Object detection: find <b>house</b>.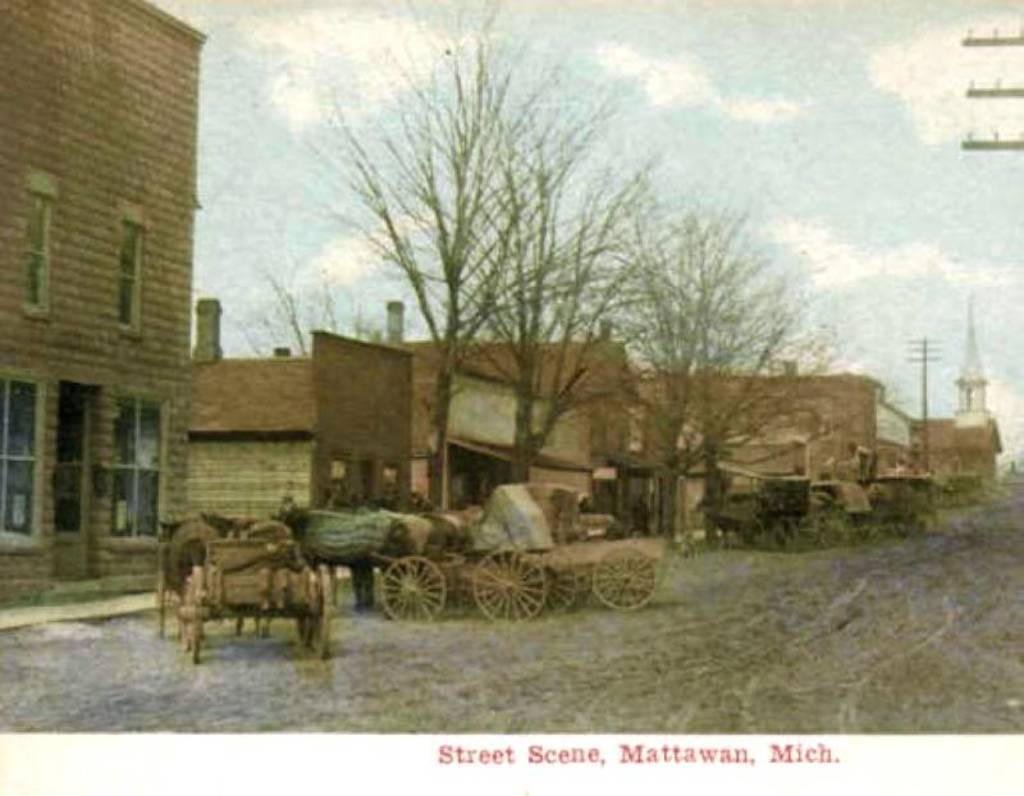
select_region(886, 408, 996, 512).
